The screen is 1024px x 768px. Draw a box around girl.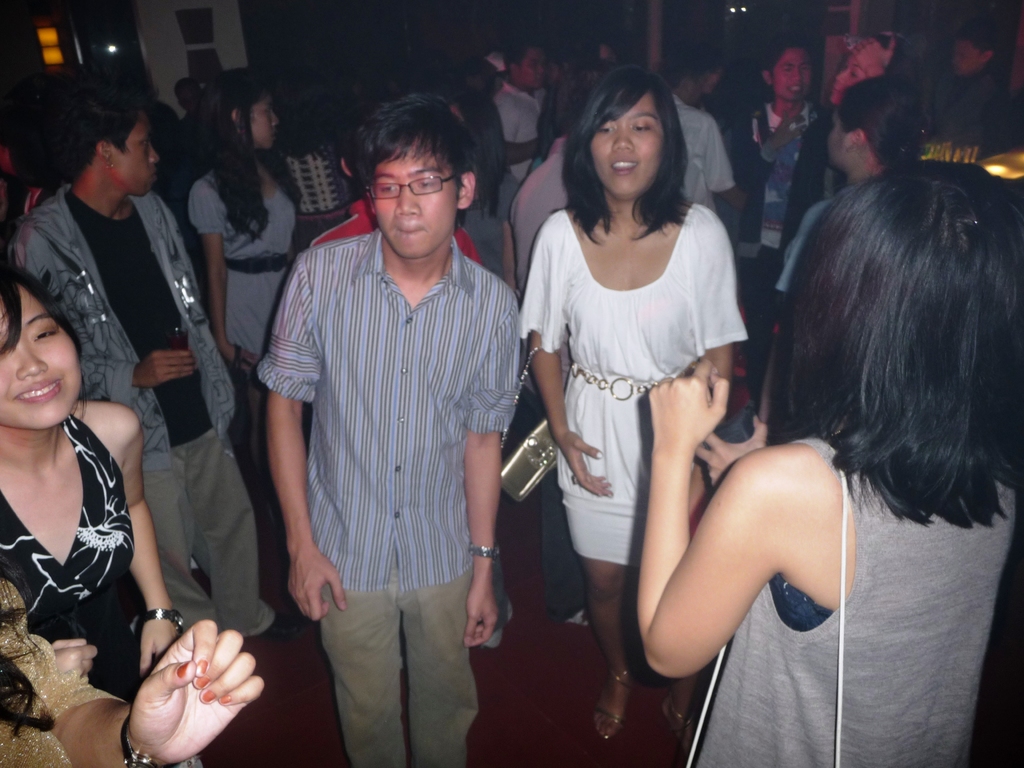
crop(497, 51, 768, 737).
